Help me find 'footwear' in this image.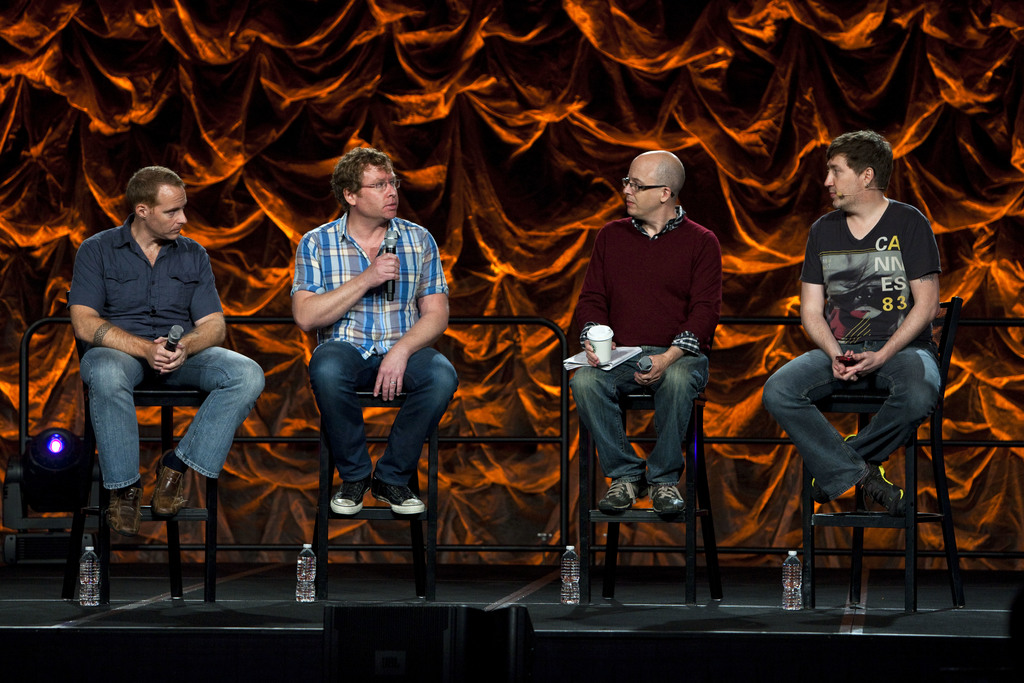
Found it: [x1=808, y1=431, x2=862, y2=504].
